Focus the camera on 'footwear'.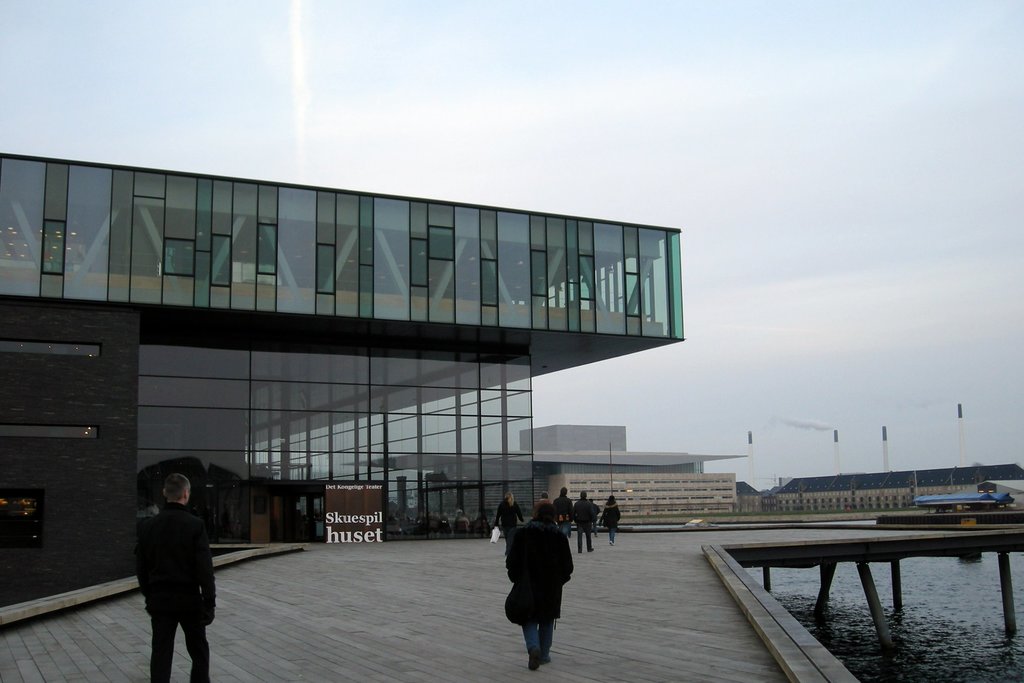
Focus region: {"x1": 587, "y1": 547, "x2": 591, "y2": 551}.
